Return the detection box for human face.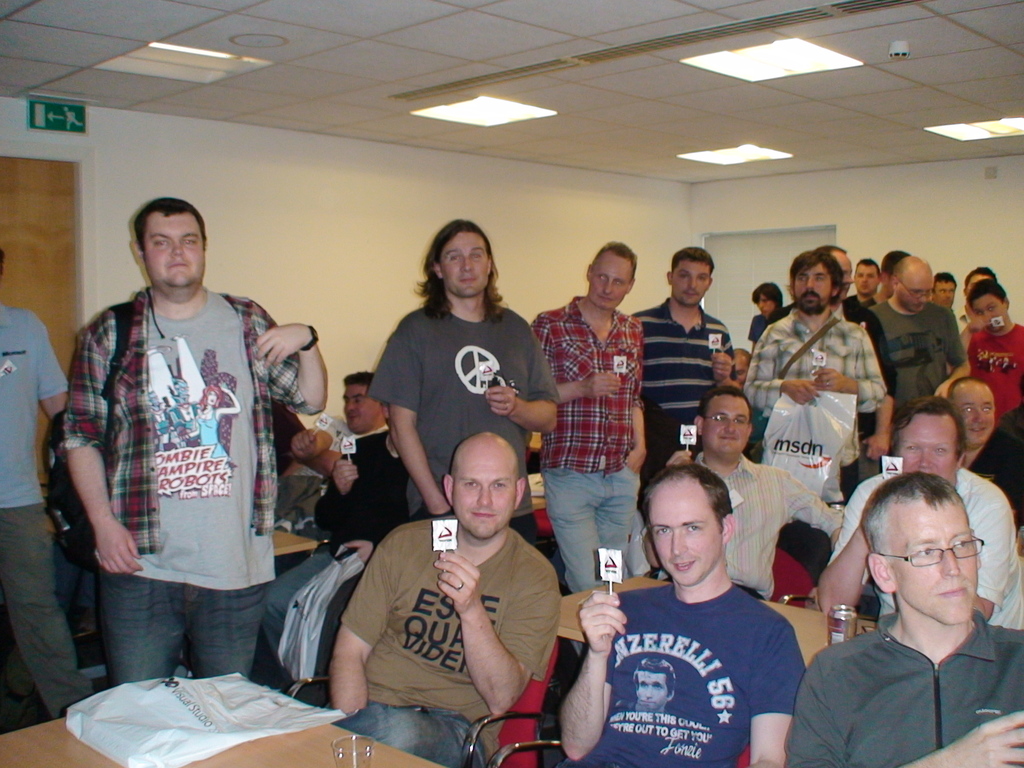
(852,266,877,296).
